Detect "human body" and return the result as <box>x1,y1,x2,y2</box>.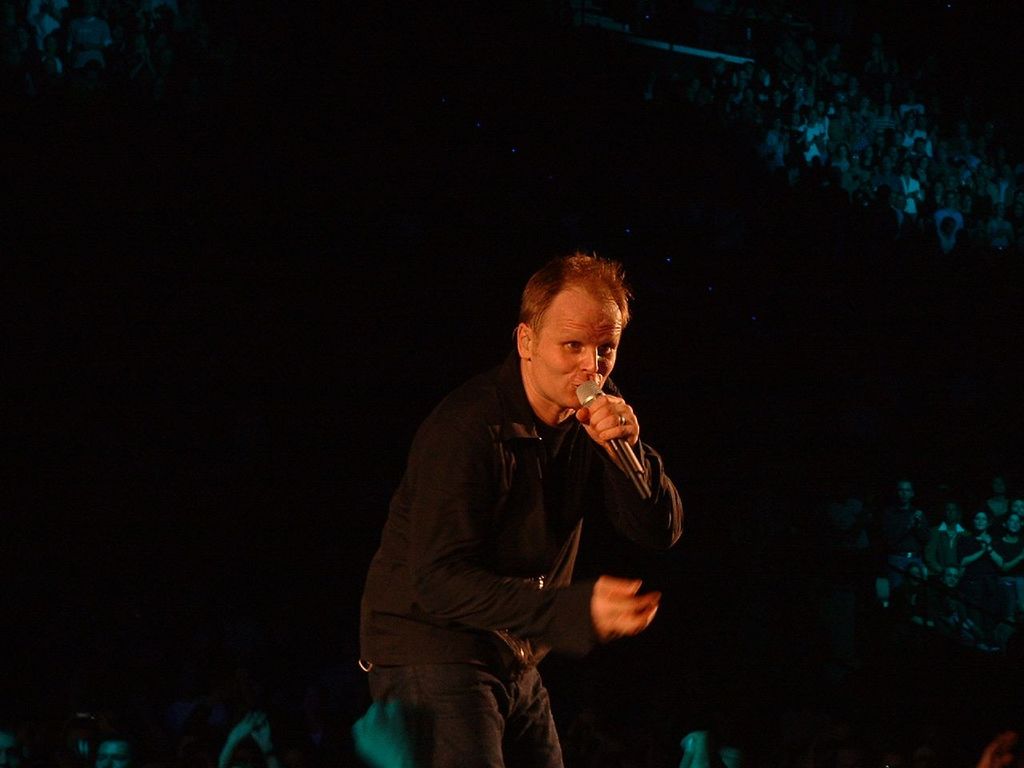
<box>354,250,690,766</box>.
